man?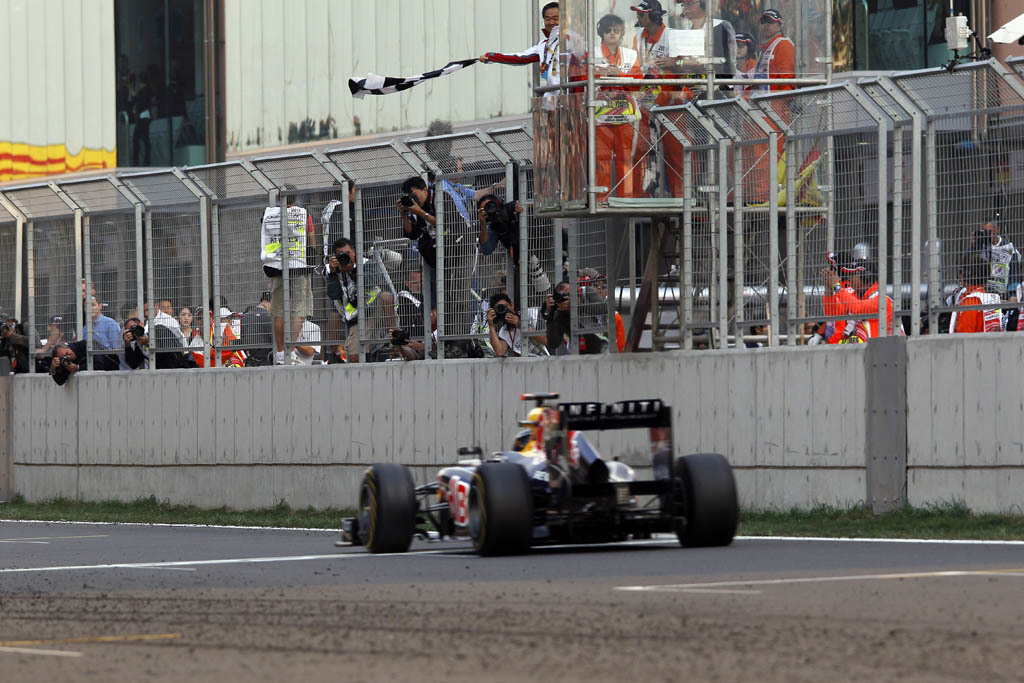
[560, 265, 610, 330]
